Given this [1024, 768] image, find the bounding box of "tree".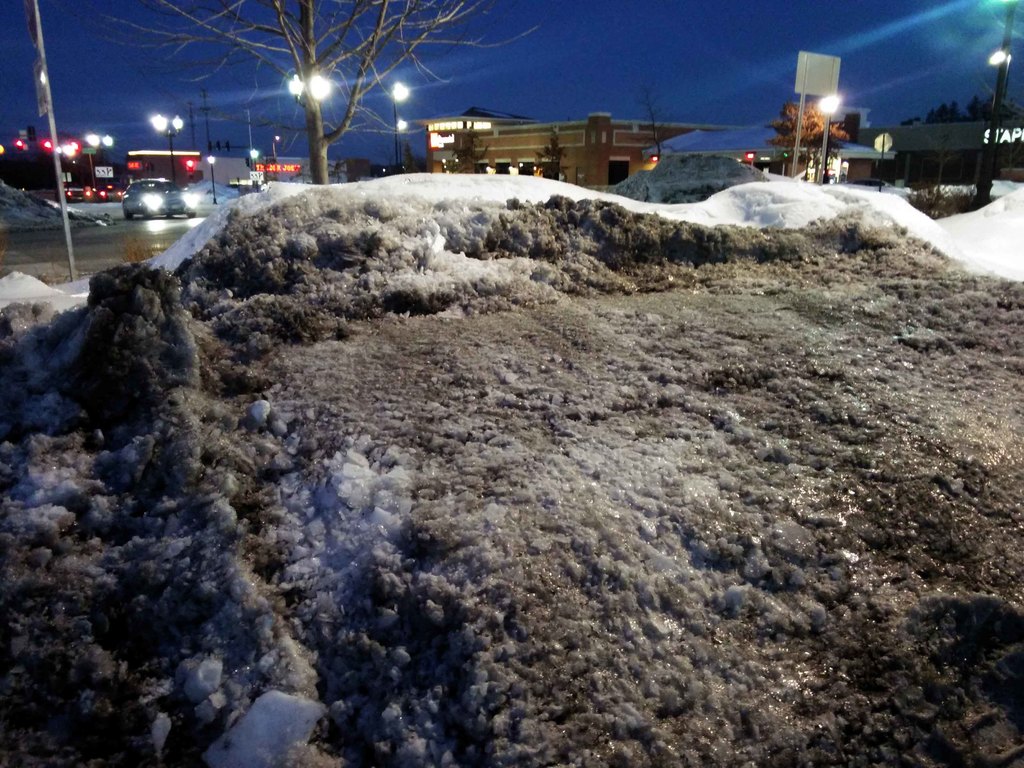
(627,88,671,163).
